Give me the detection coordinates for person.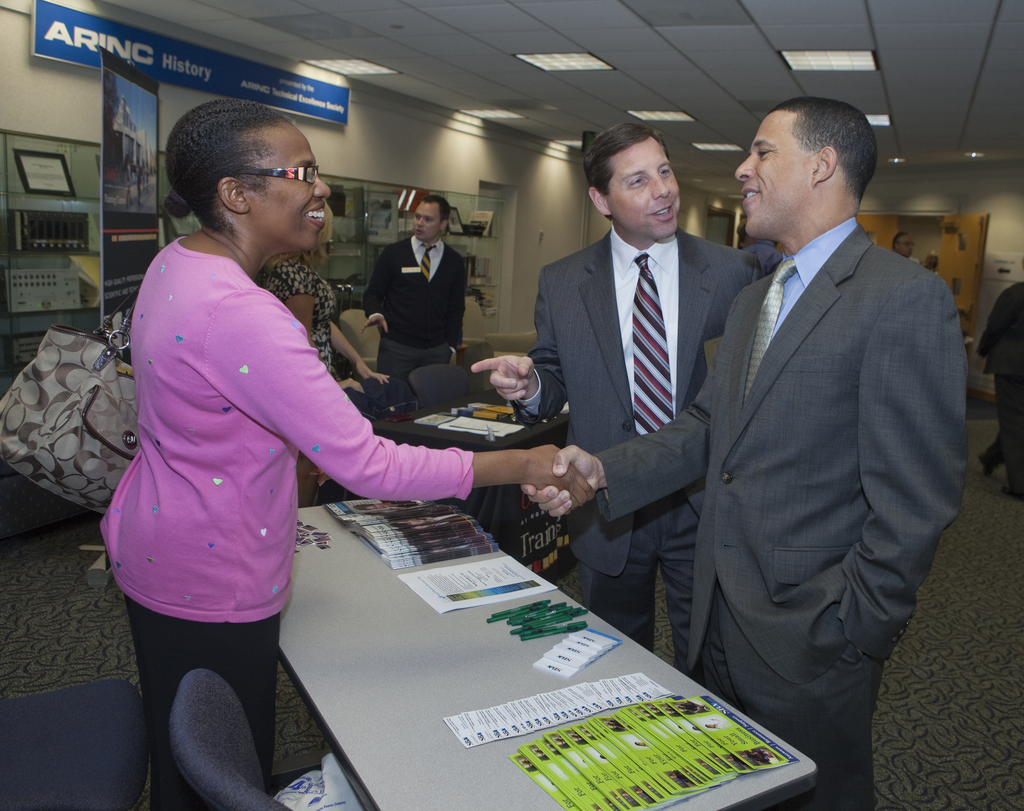
box(360, 193, 470, 391).
